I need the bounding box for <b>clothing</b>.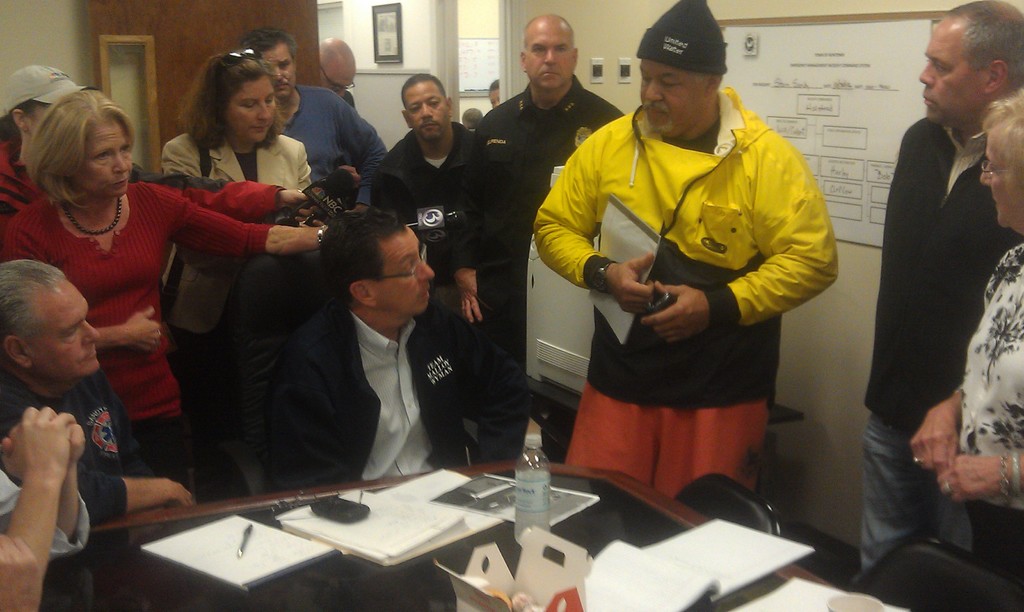
Here it is: [0, 348, 156, 525].
